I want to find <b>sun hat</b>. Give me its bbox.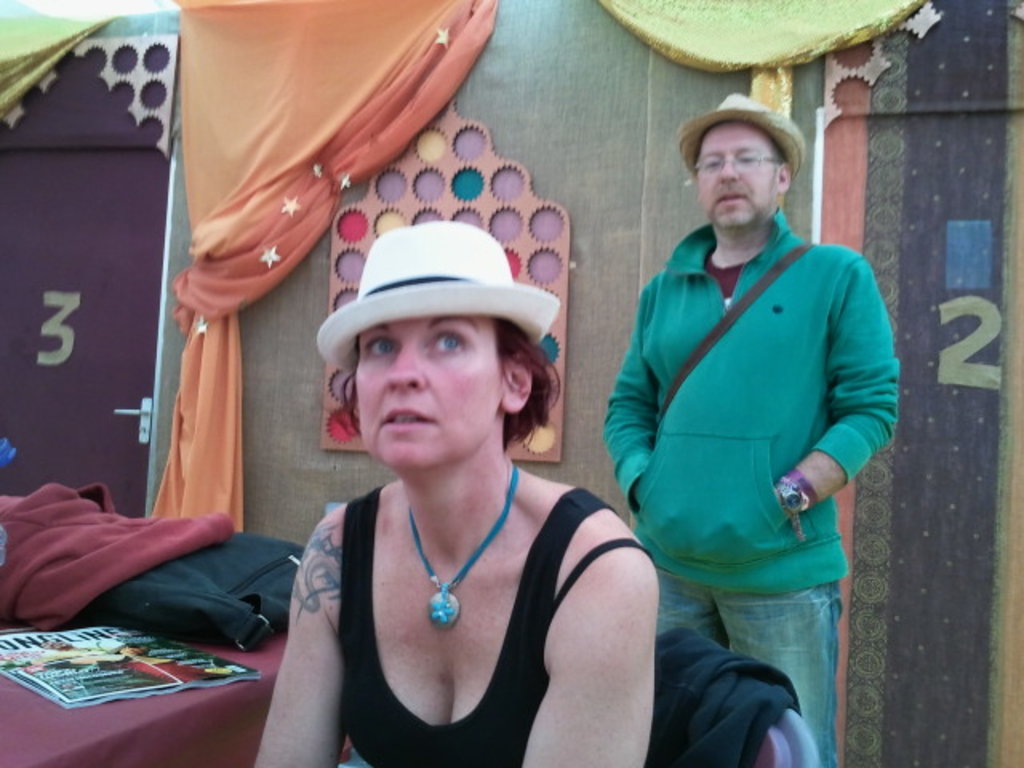
[left=678, top=88, right=808, bottom=187].
